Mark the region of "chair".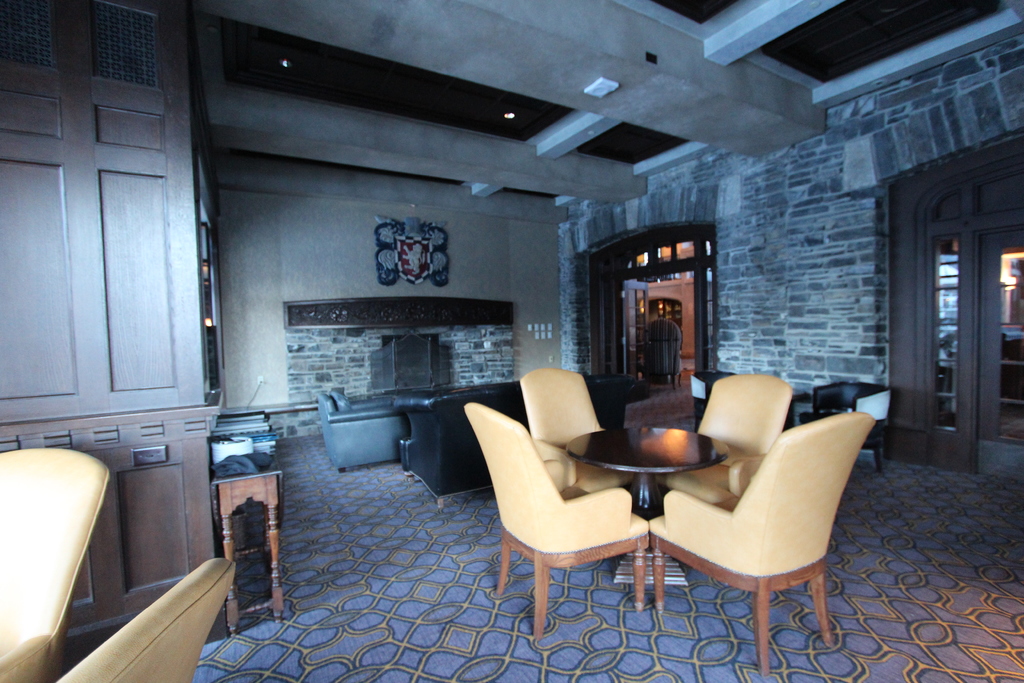
Region: <box>0,446,110,682</box>.
